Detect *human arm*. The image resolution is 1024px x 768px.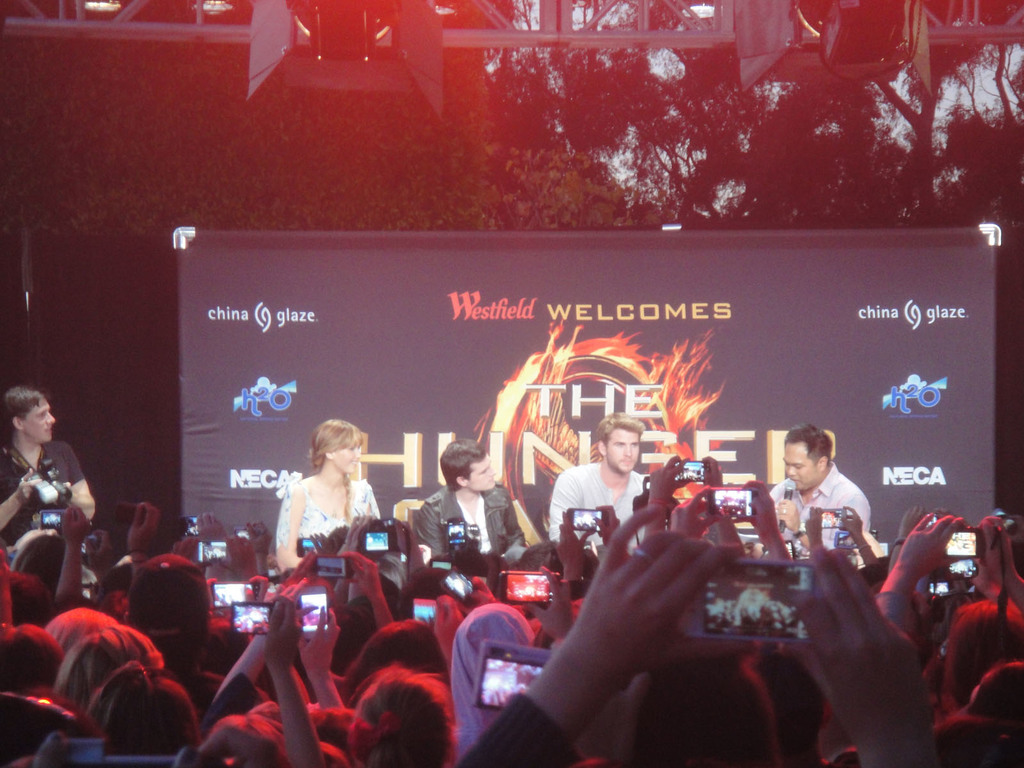
[499, 483, 529, 562].
